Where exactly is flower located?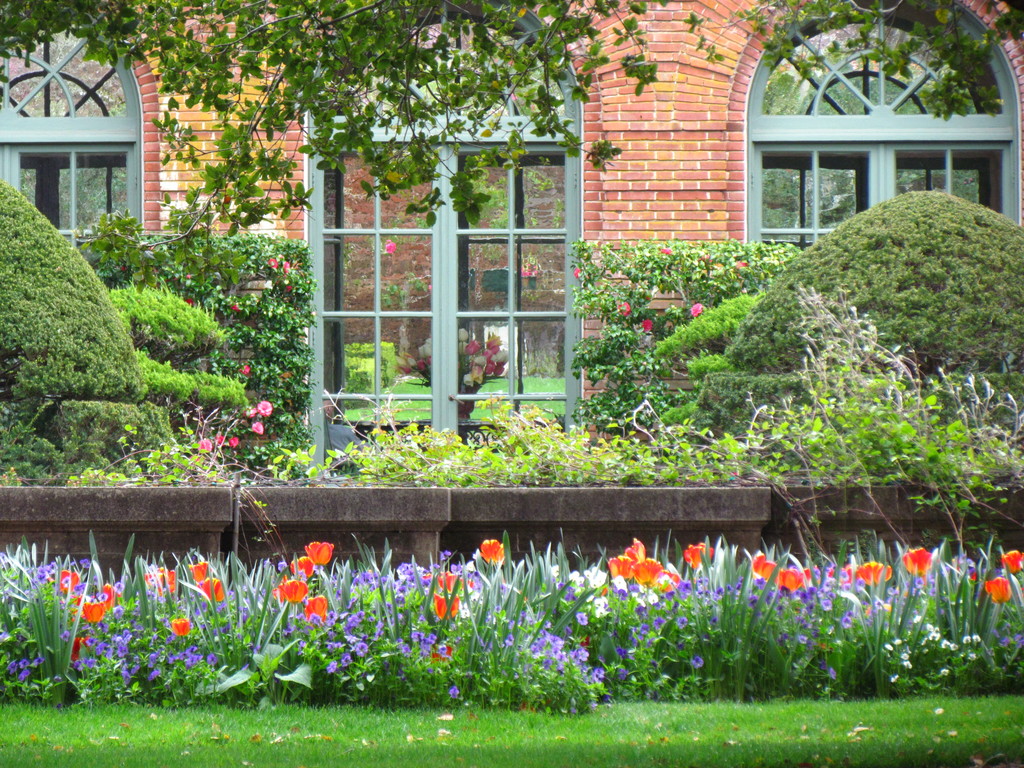
Its bounding box is 256 400 273 417.
